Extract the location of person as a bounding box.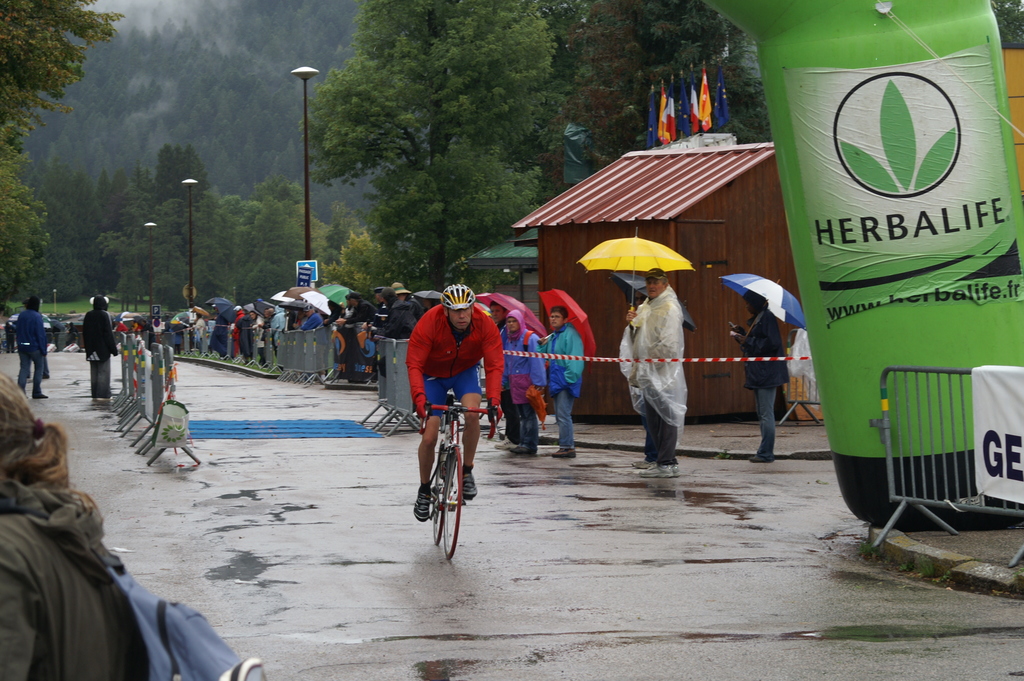
[20,293,56,400].
